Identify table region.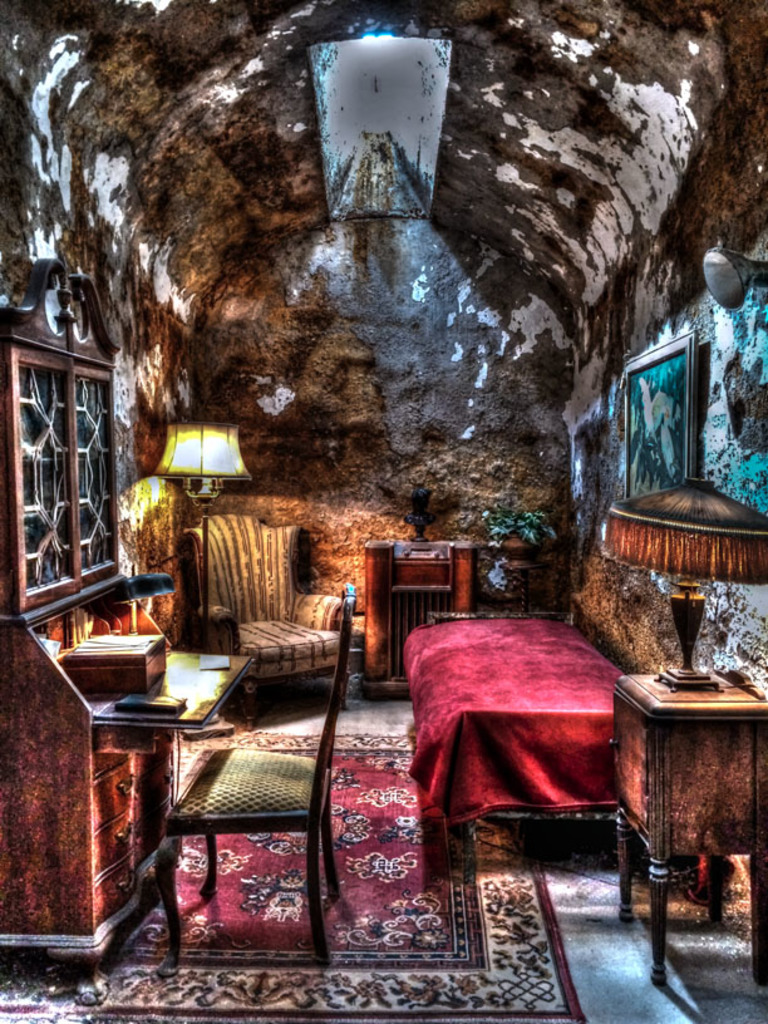
Region: 365:540:478:696.
